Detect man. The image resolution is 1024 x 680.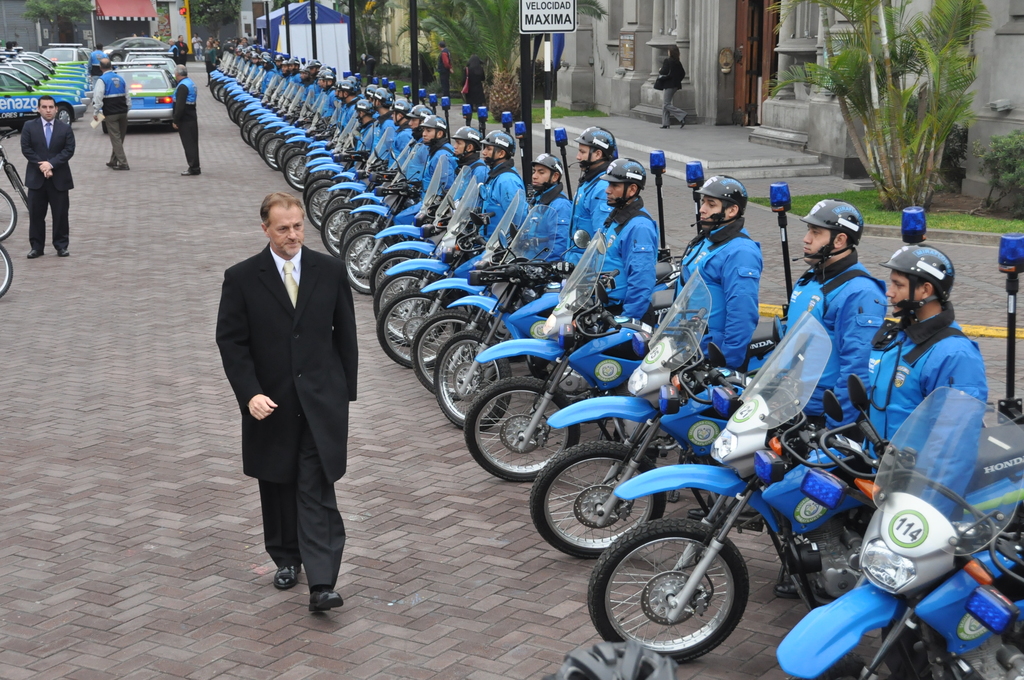
[left=168, top=36, right=182, bottom=58].
